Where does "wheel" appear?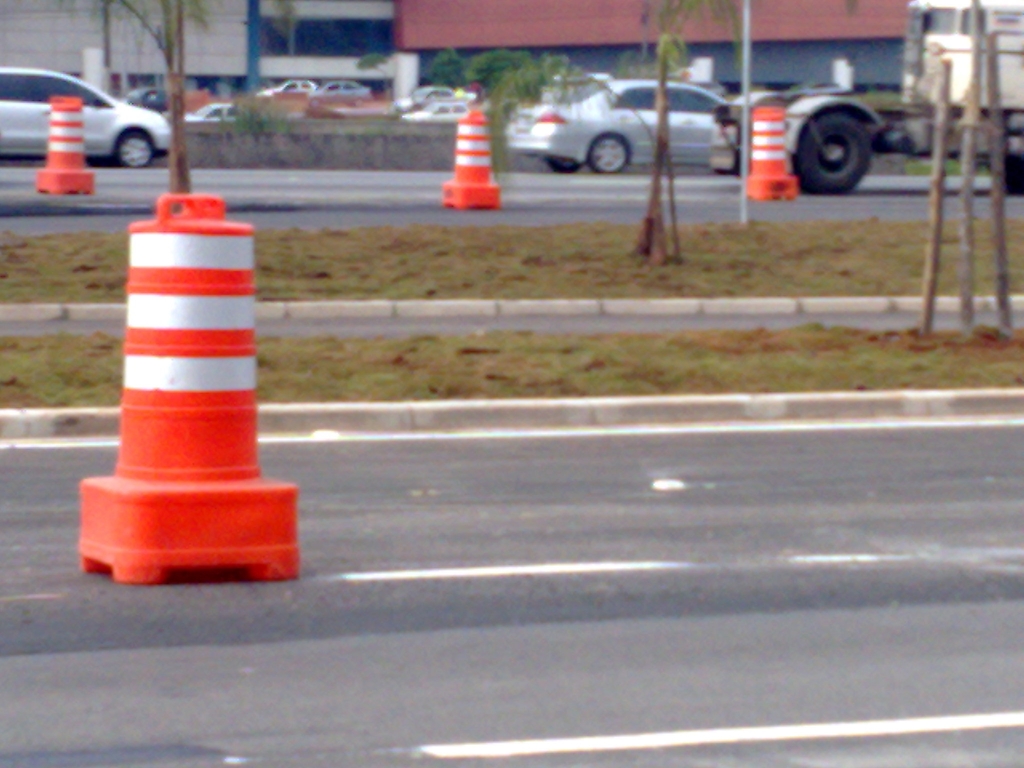
Appears at box=[793, 108, 868, 193].
